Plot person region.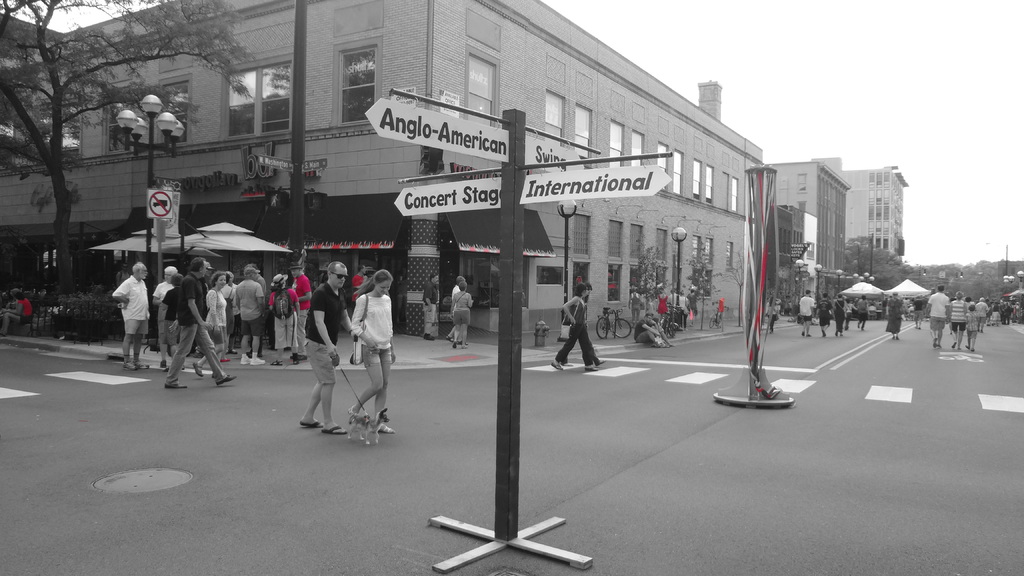
Plotted at region(564, 287, 605, 365).
